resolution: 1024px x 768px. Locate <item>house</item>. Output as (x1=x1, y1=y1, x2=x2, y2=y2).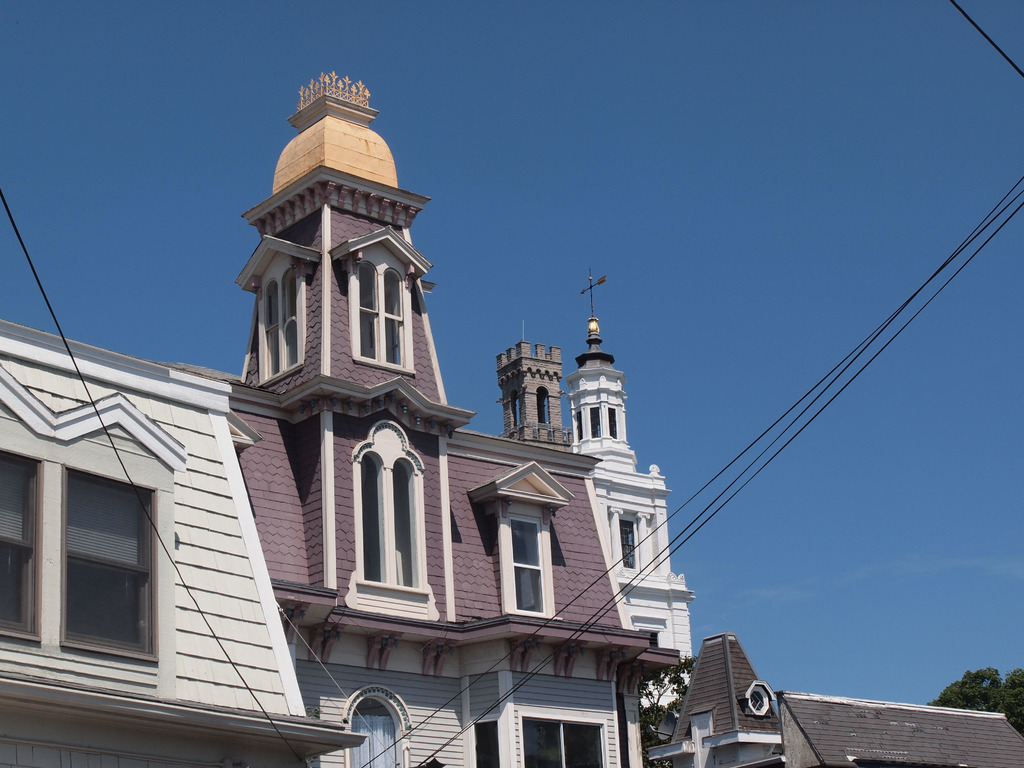
(x1=199, y1=42, x2=623, y2=765).
